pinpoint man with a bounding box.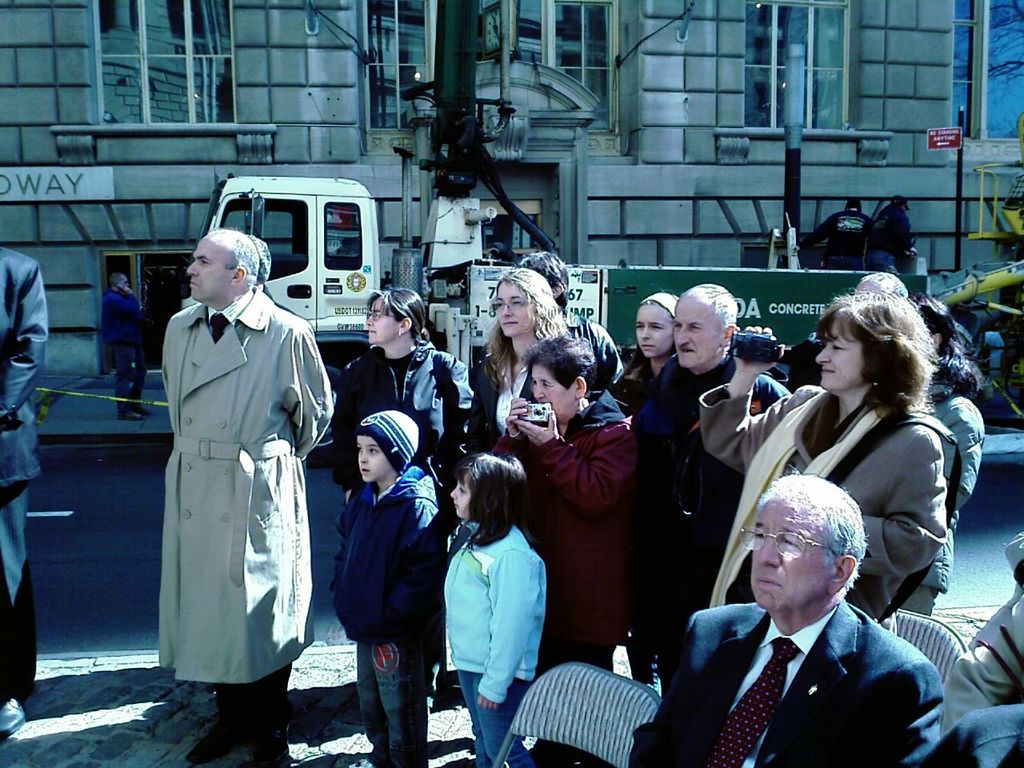
868/193/917/274.
